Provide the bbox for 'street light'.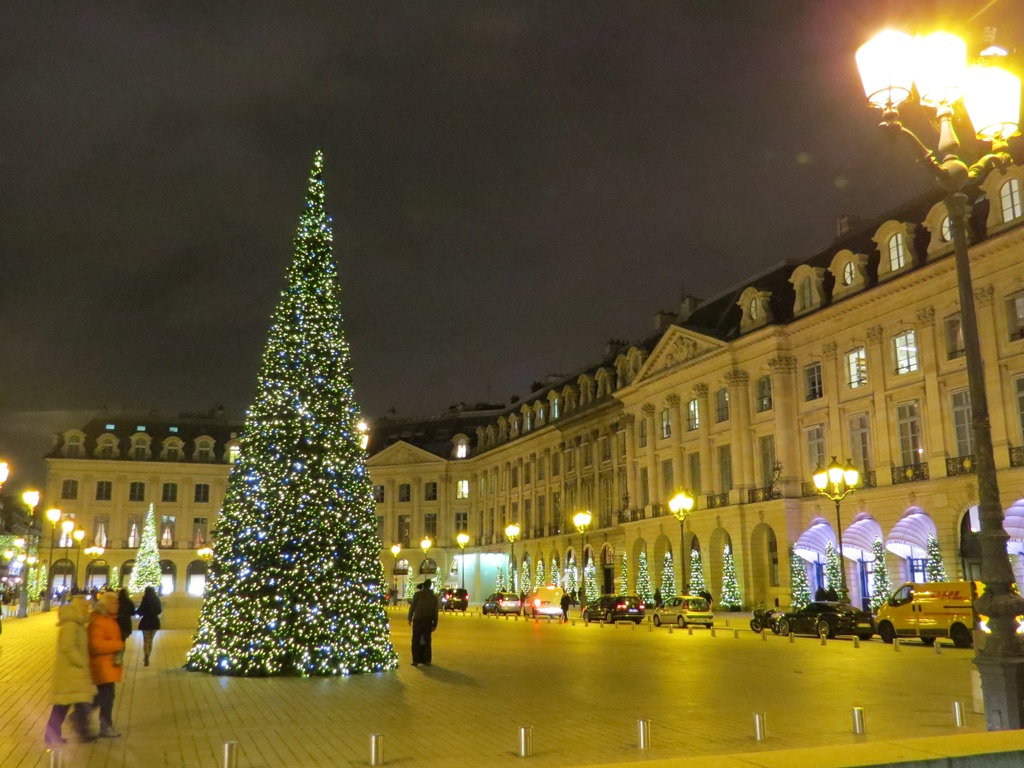
box(77, 543, 104, 588).
